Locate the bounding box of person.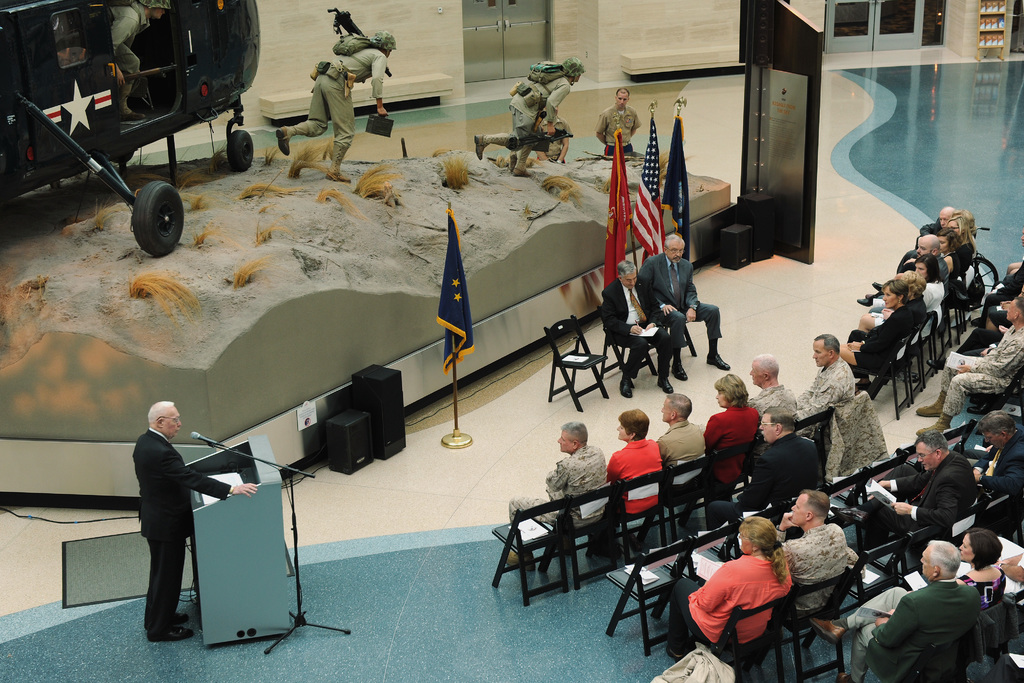
Bounding box: select_region(639, 227, 729, 391).
